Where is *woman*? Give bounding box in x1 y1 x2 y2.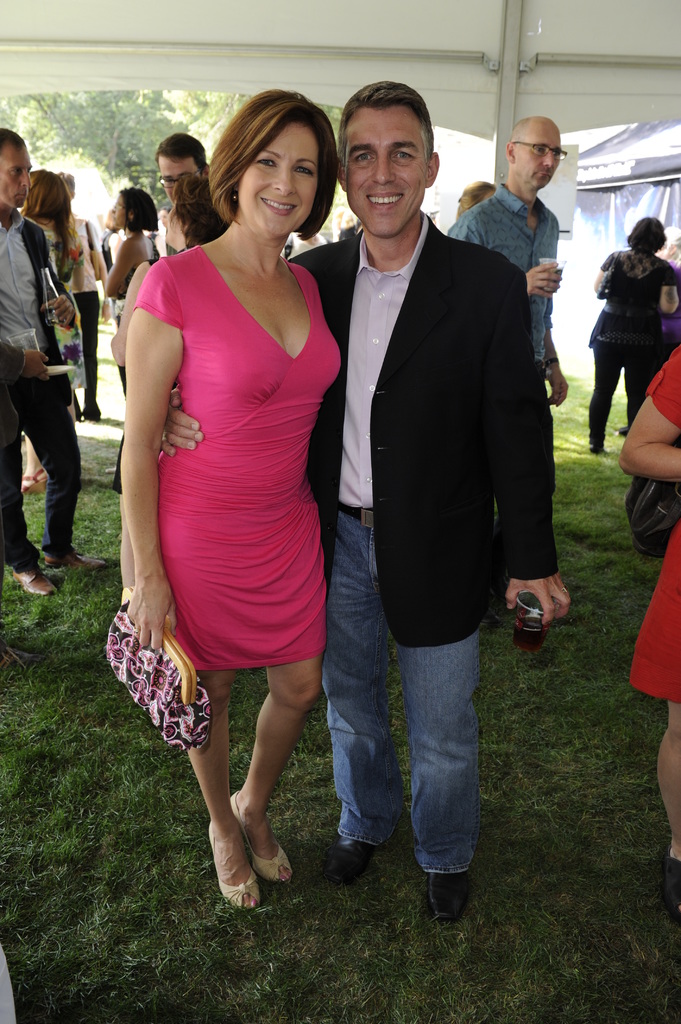
587 218 680 456.
